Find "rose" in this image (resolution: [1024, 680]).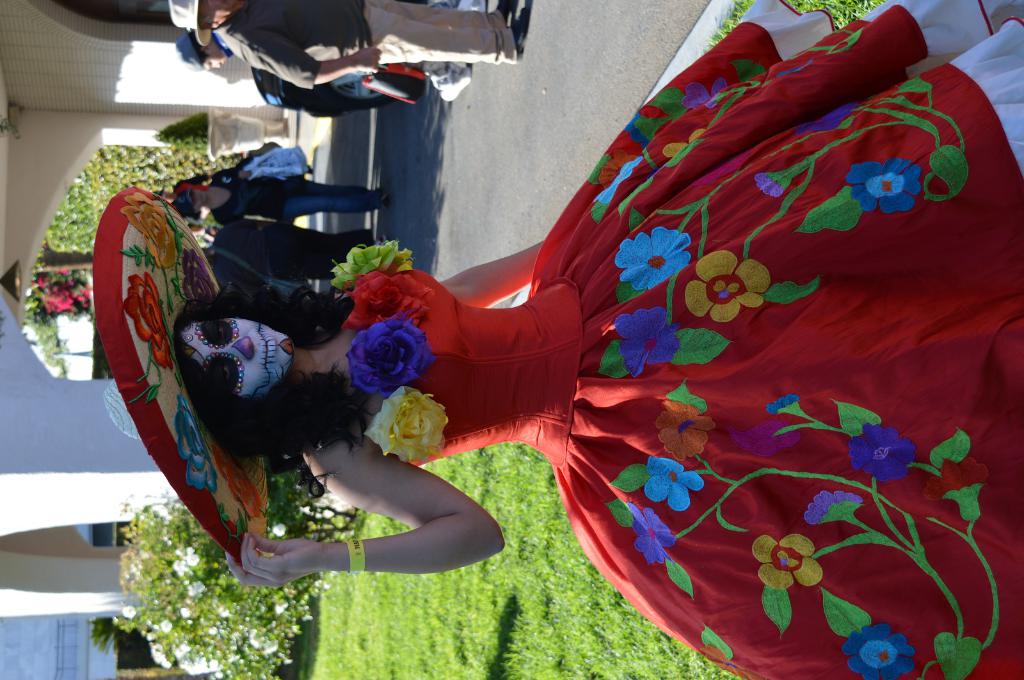
[116, 193, 179, 267].
